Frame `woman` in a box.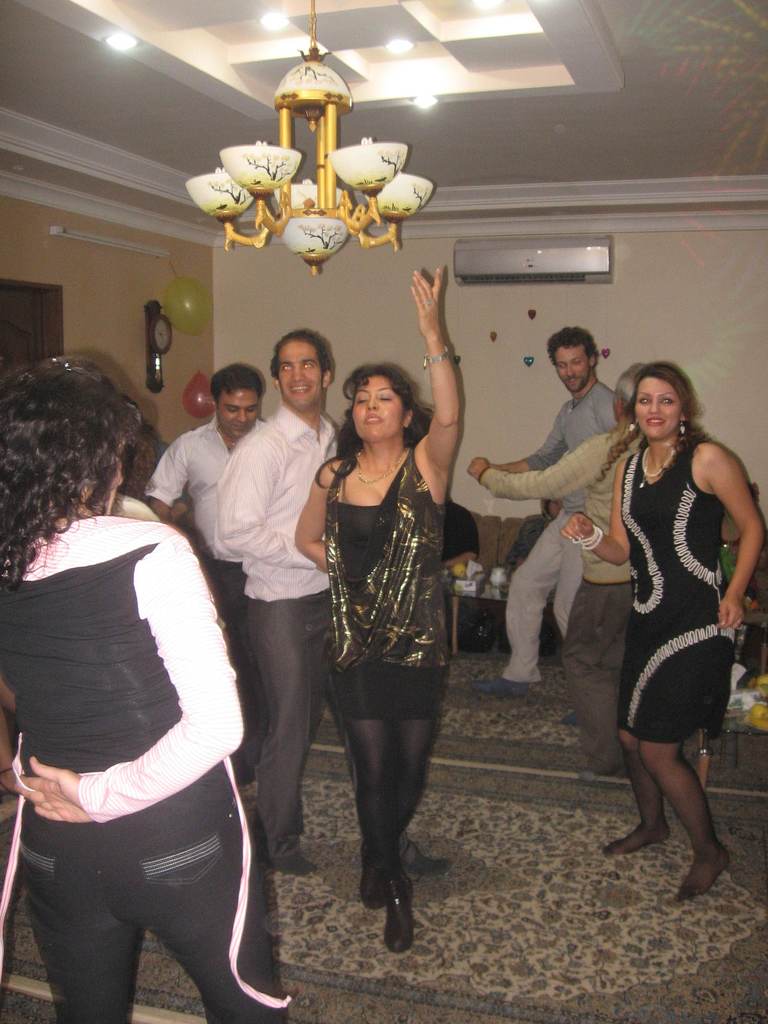
detection(0, 358, 289, 1023).
